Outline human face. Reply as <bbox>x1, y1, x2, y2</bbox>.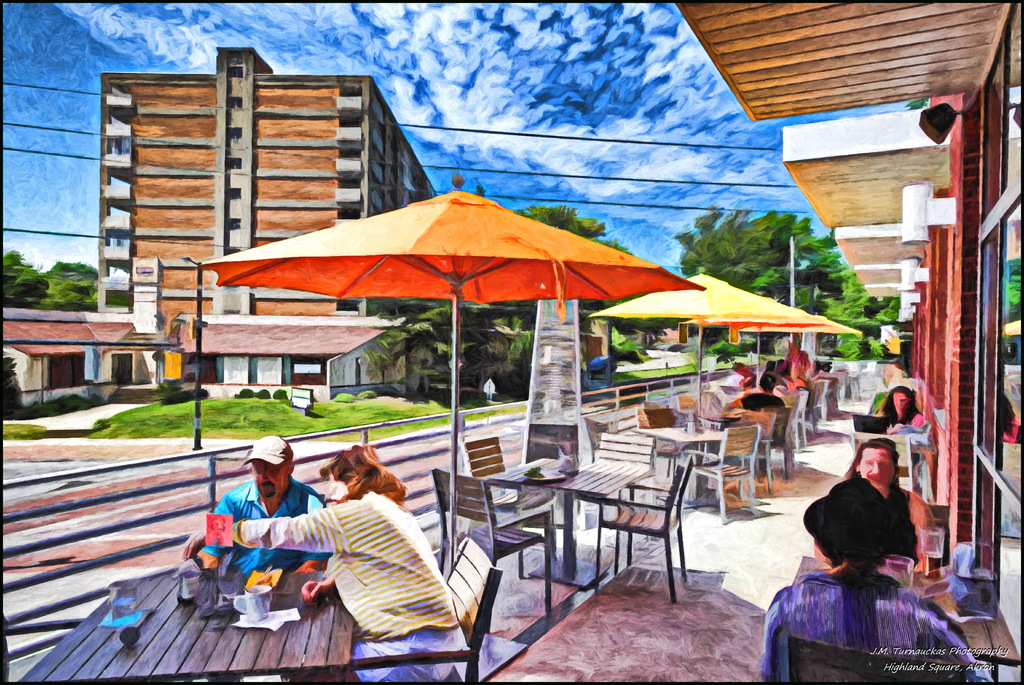
<bbox>252, 459, 288, 499</bbox>.
